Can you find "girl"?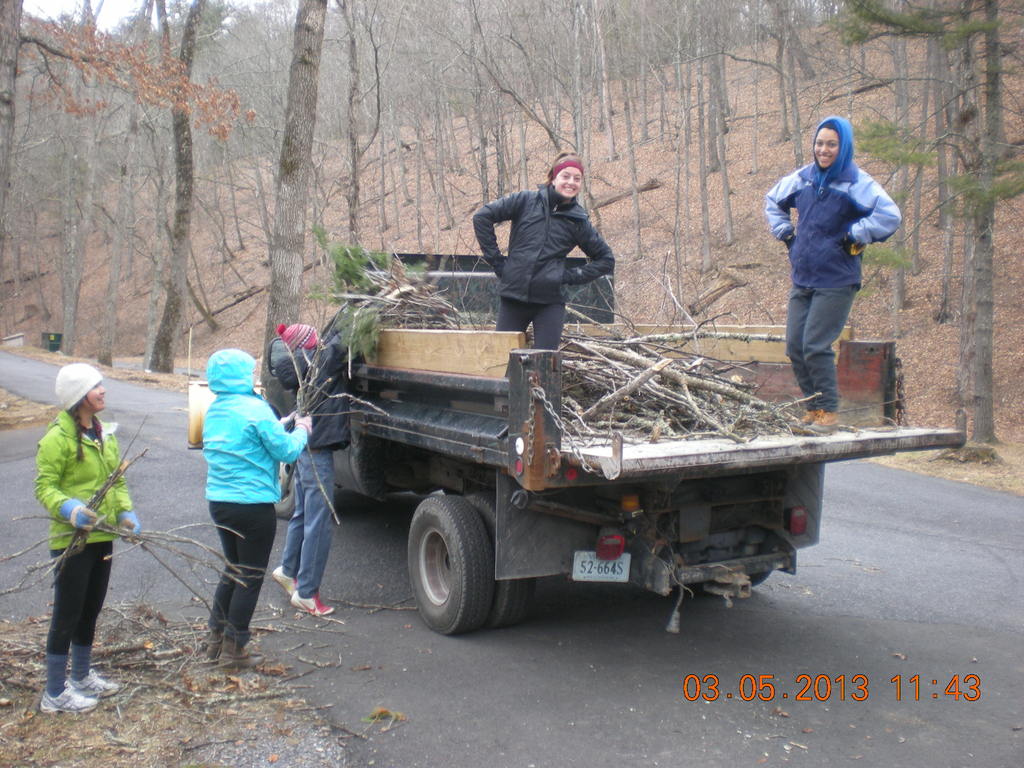
Yes, bounding box: [left=765, top=117, right=904, bottom=435].
